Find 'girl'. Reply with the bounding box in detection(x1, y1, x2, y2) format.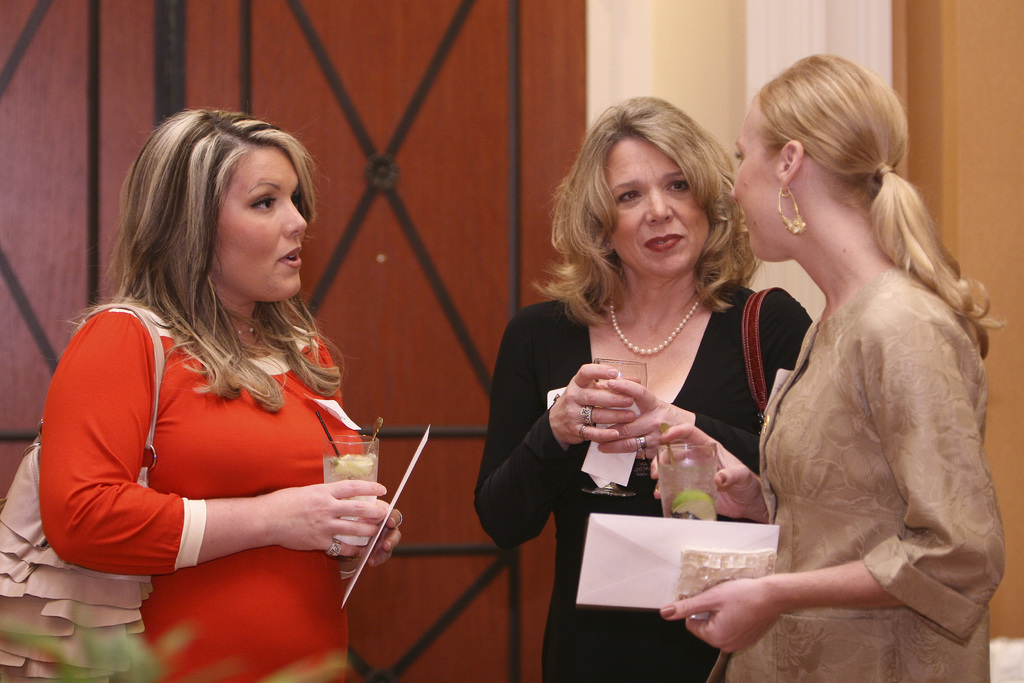
detection(470, 96, 817, 682).
